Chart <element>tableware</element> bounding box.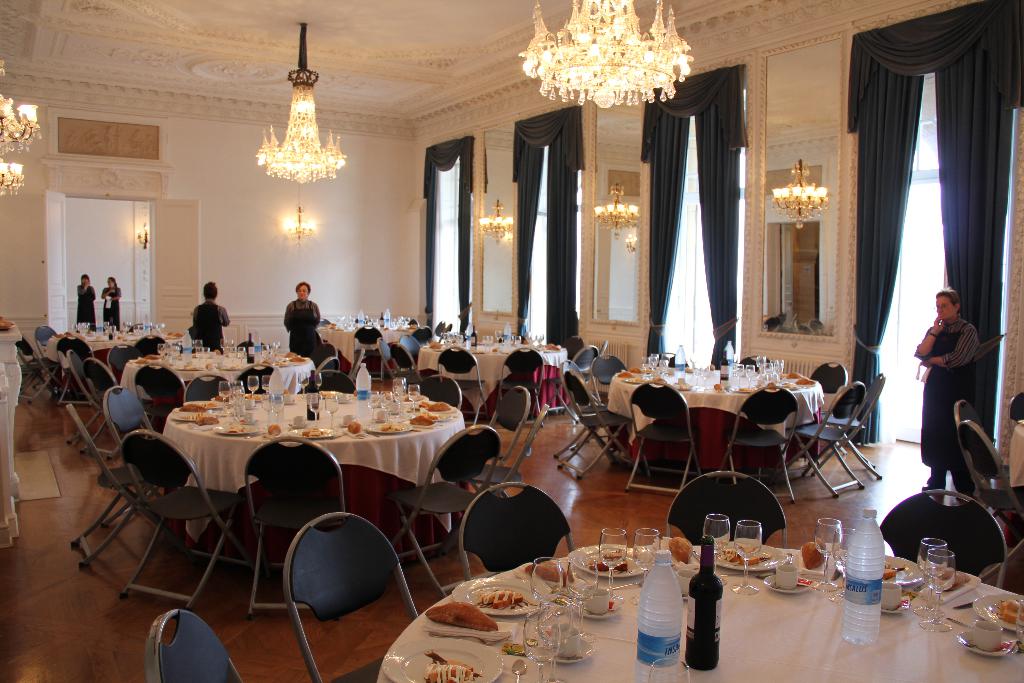
Charted: select_region(957, 621, 1021, 654).
